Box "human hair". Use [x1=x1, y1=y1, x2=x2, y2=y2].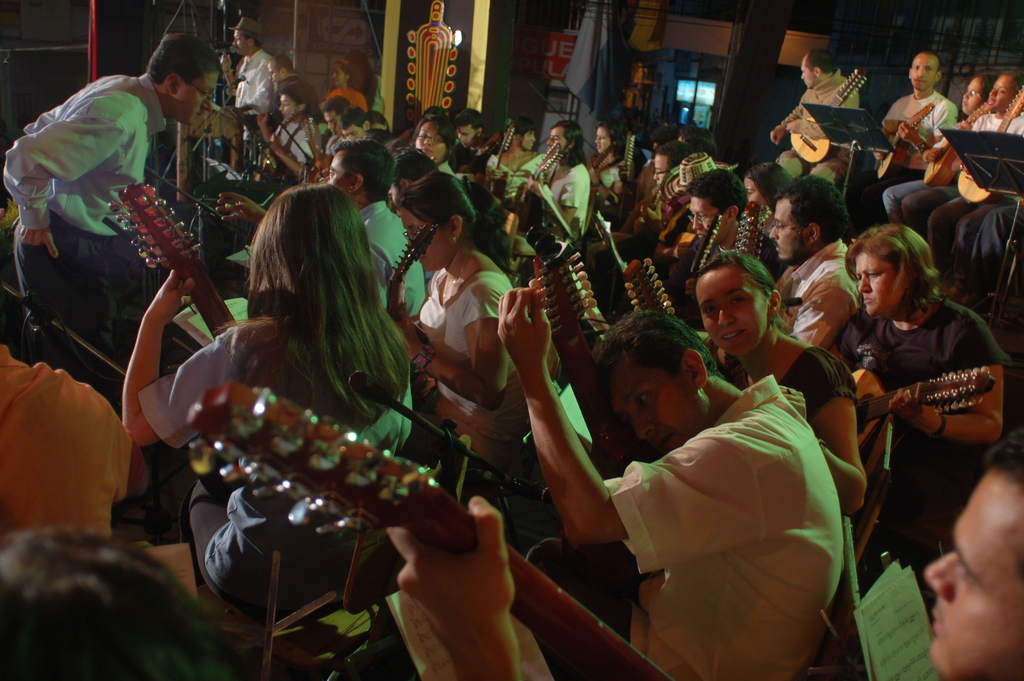
[x1=657, y1=141, x2=693, y2=175].
